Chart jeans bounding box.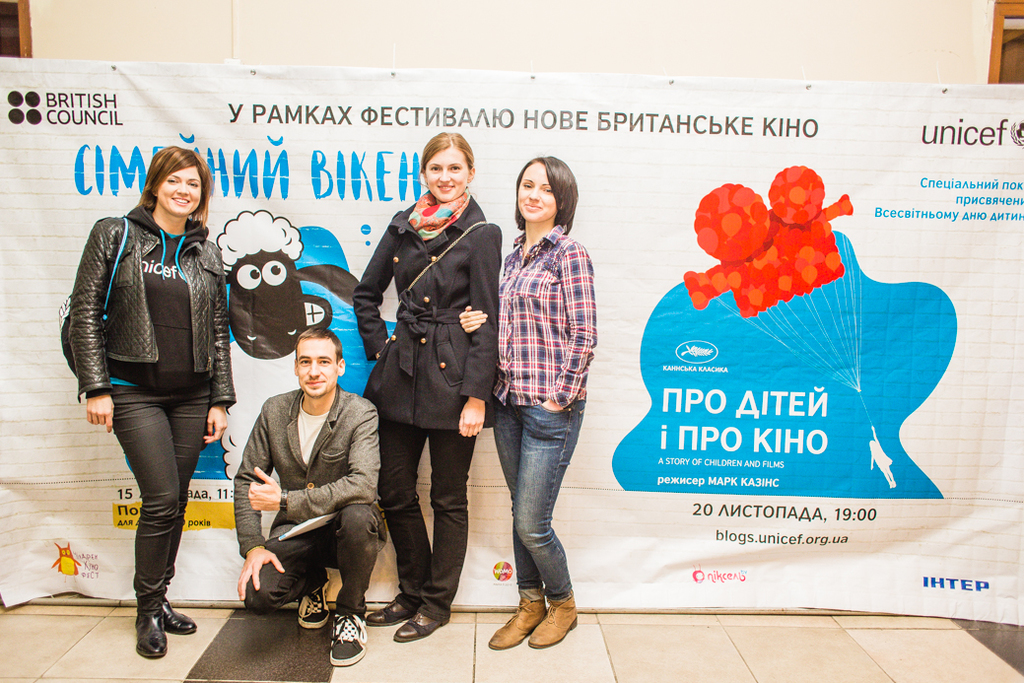
Charted: 105,415,216,605.
